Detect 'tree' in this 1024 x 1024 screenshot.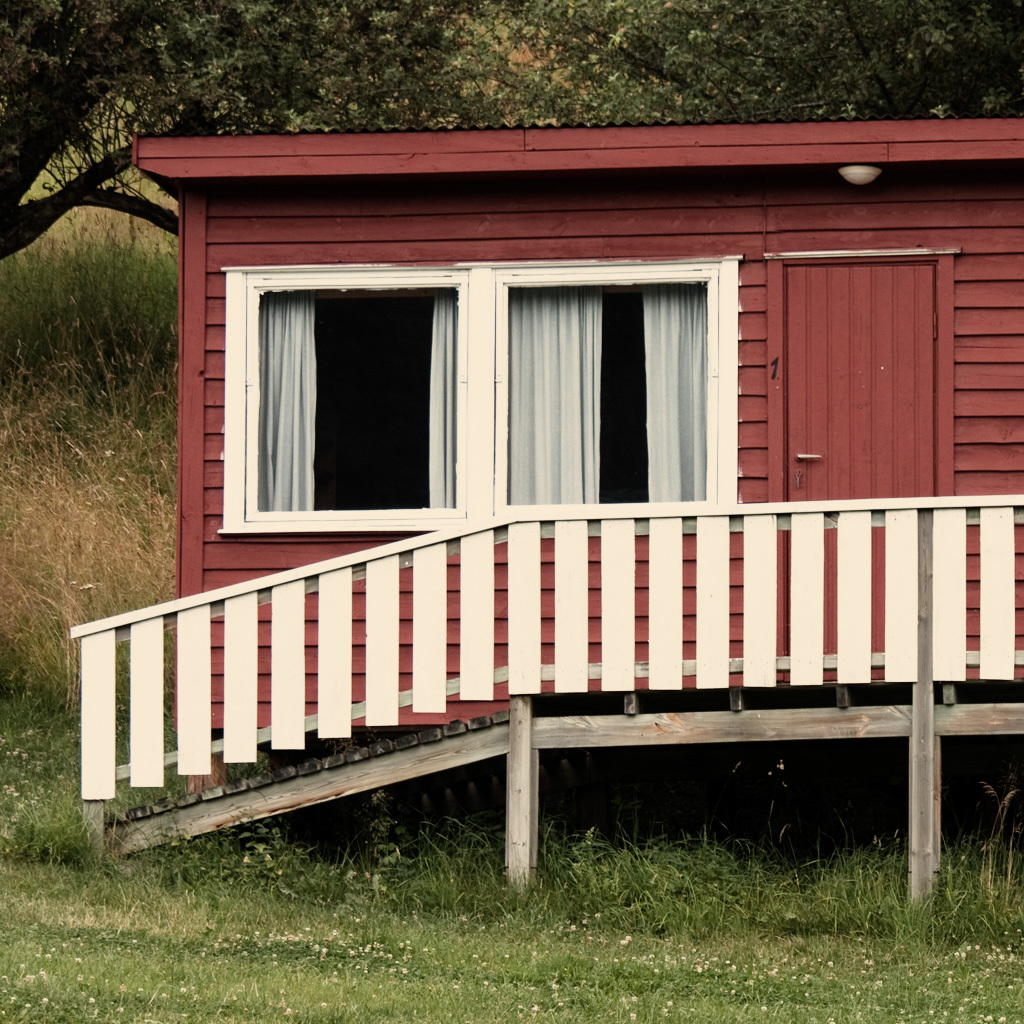
Detection: region(0, 0, 1023, 272).
